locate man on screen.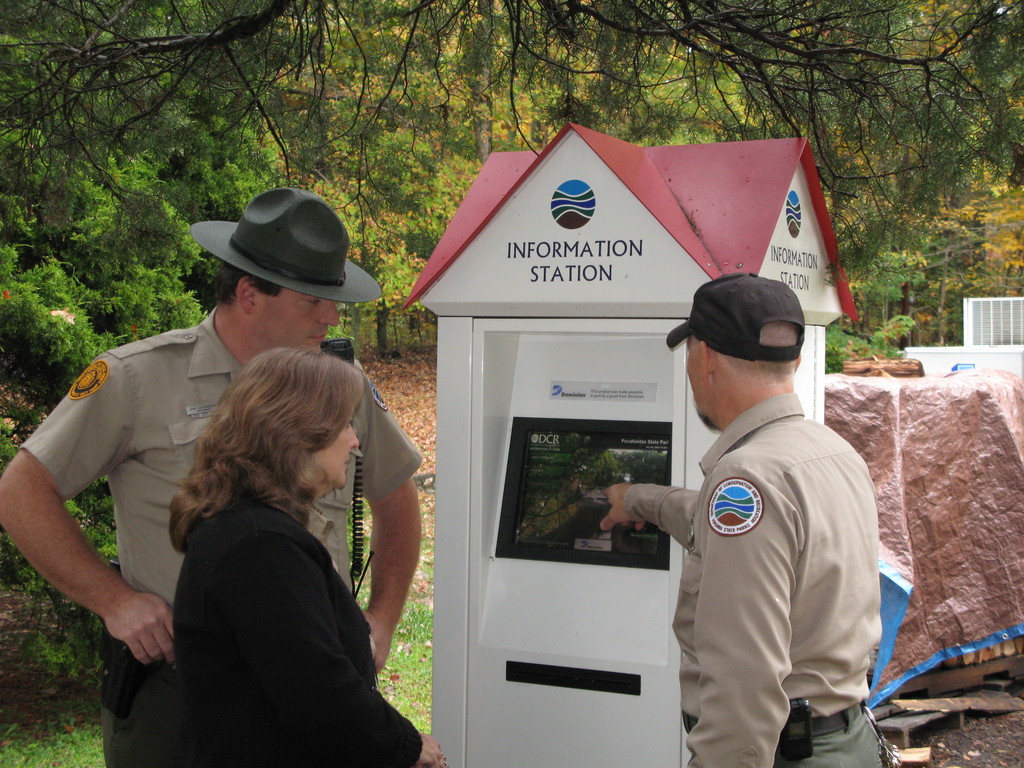
On screen at Rect(640, 242, 897, 760).
